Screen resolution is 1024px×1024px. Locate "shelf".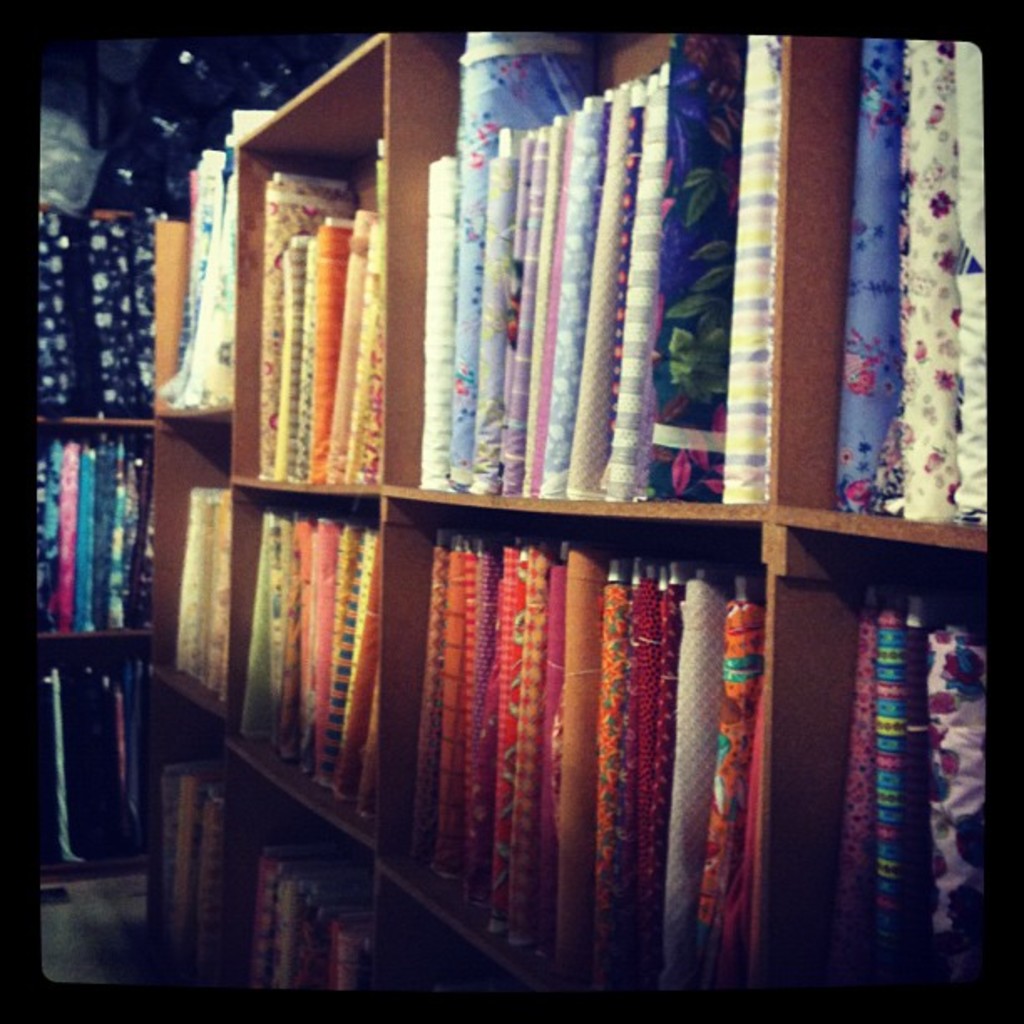
x1=30 y1=92 x2=979 y2=1017.
